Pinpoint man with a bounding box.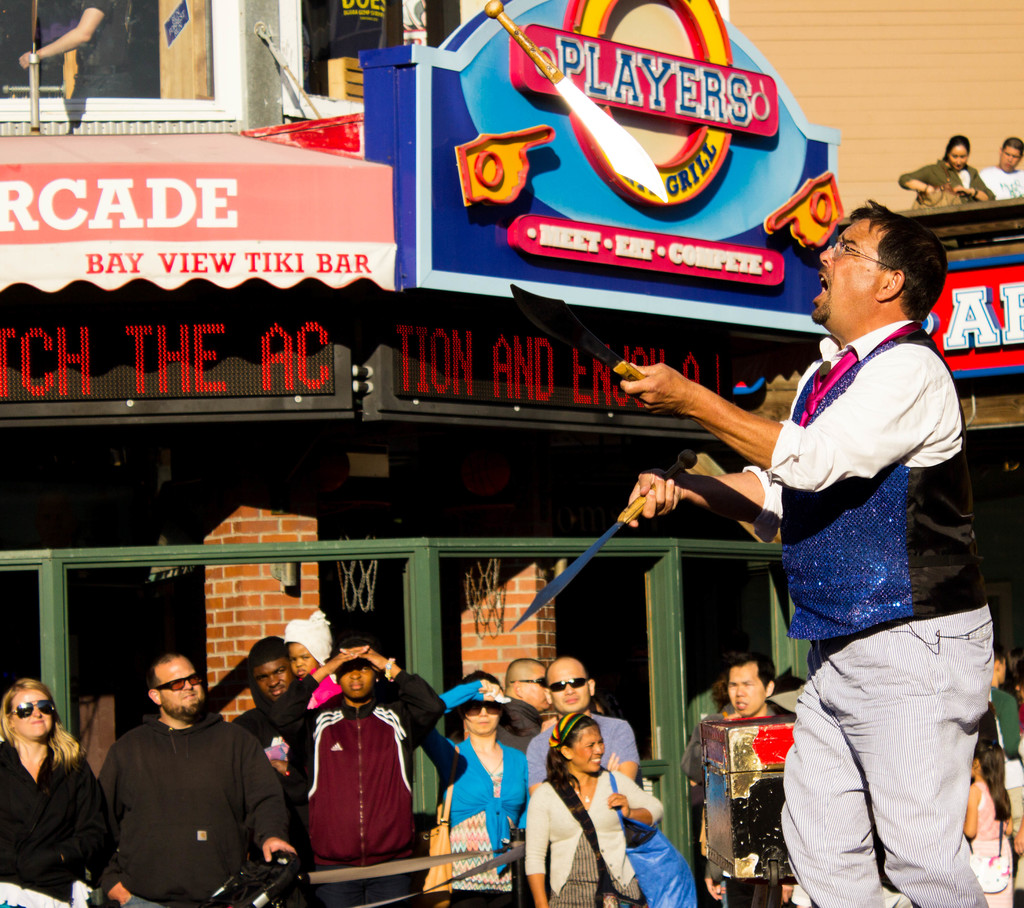
detection(230, 635, 295, 774).
